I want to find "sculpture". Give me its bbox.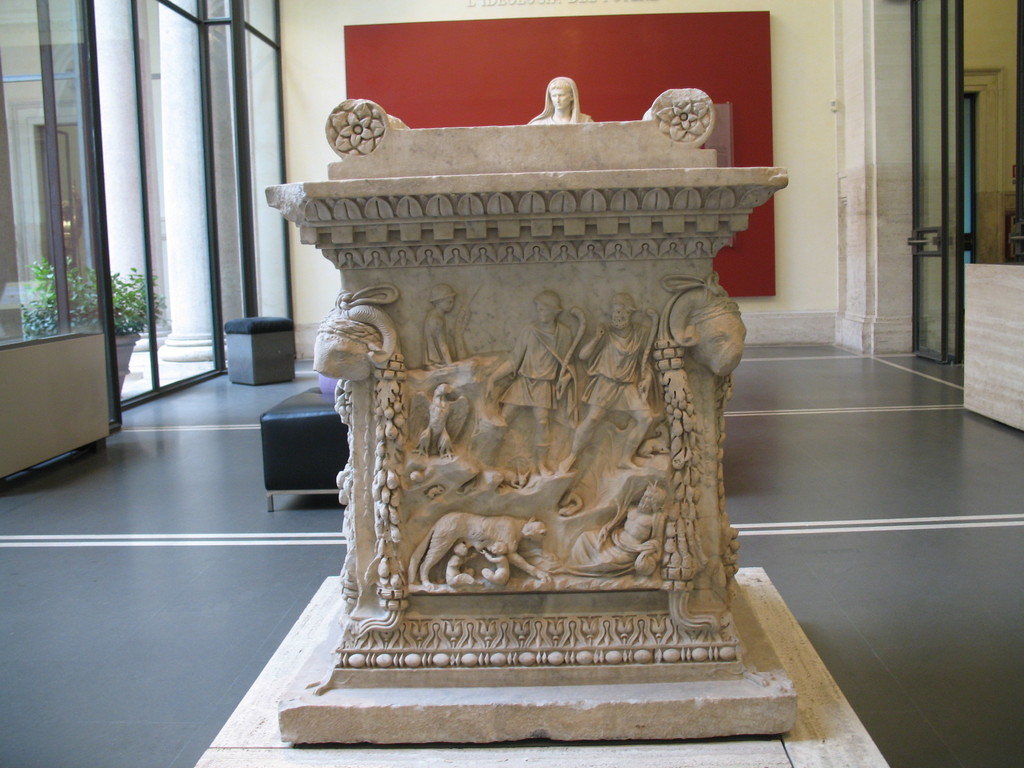
x1=406 y1=375 x2=477 y2=466.
